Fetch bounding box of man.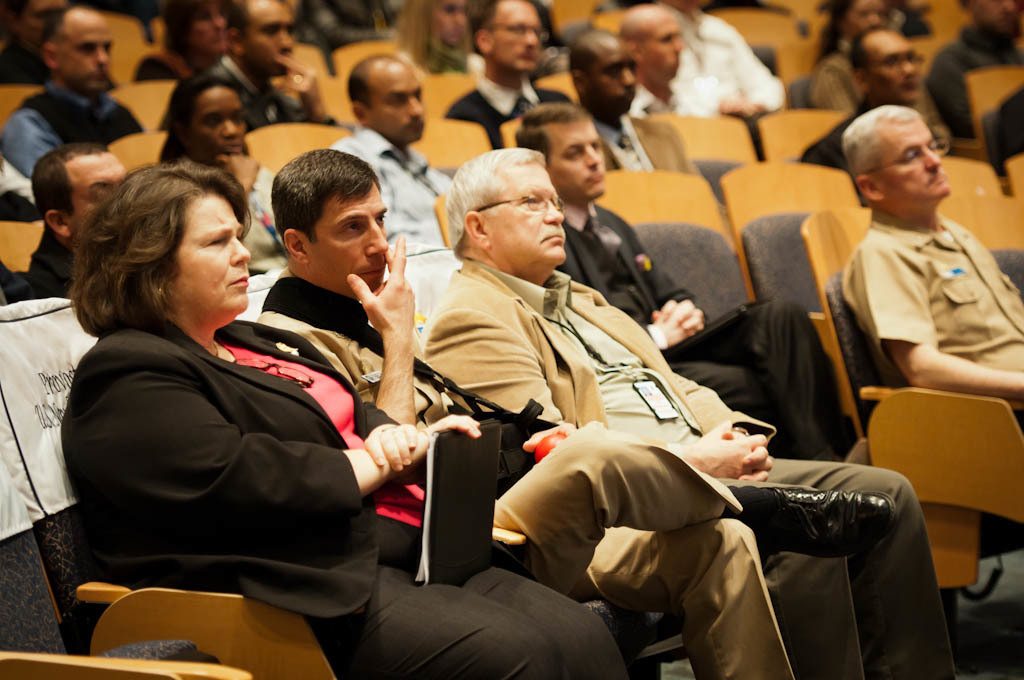
Bbox: {"left": 445, "top": 0, "right": 573, "bottom": 151}.
